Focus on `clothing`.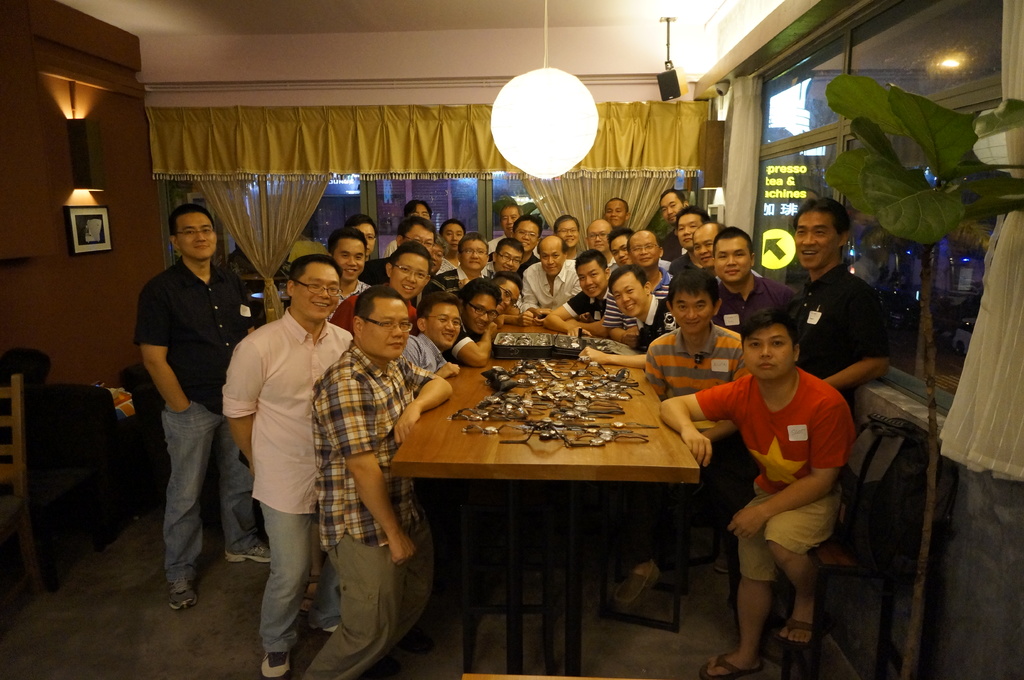
Focused at 698,367,860,591.
